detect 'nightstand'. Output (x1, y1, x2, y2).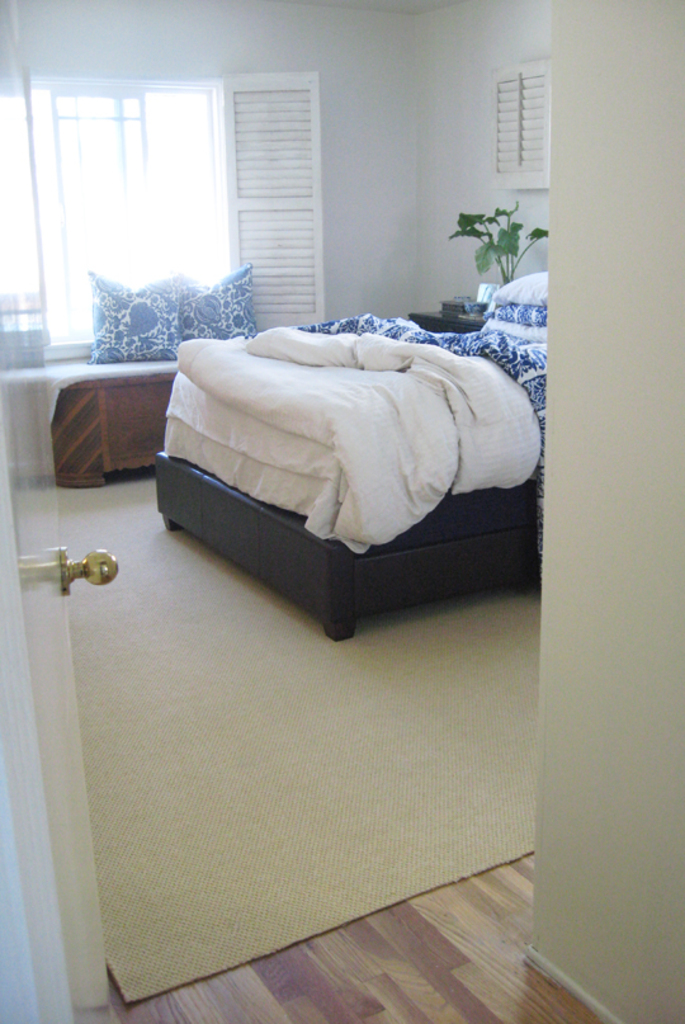
(410, 307, 487, 332).
